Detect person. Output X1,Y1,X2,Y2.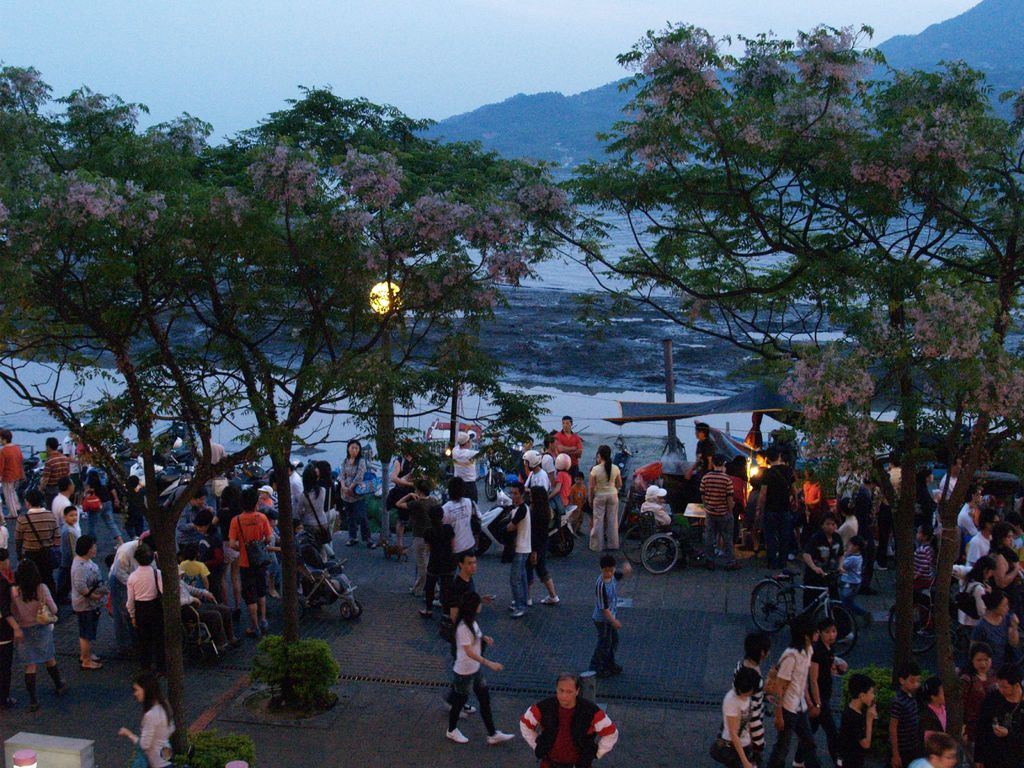
339,434,377,542.
